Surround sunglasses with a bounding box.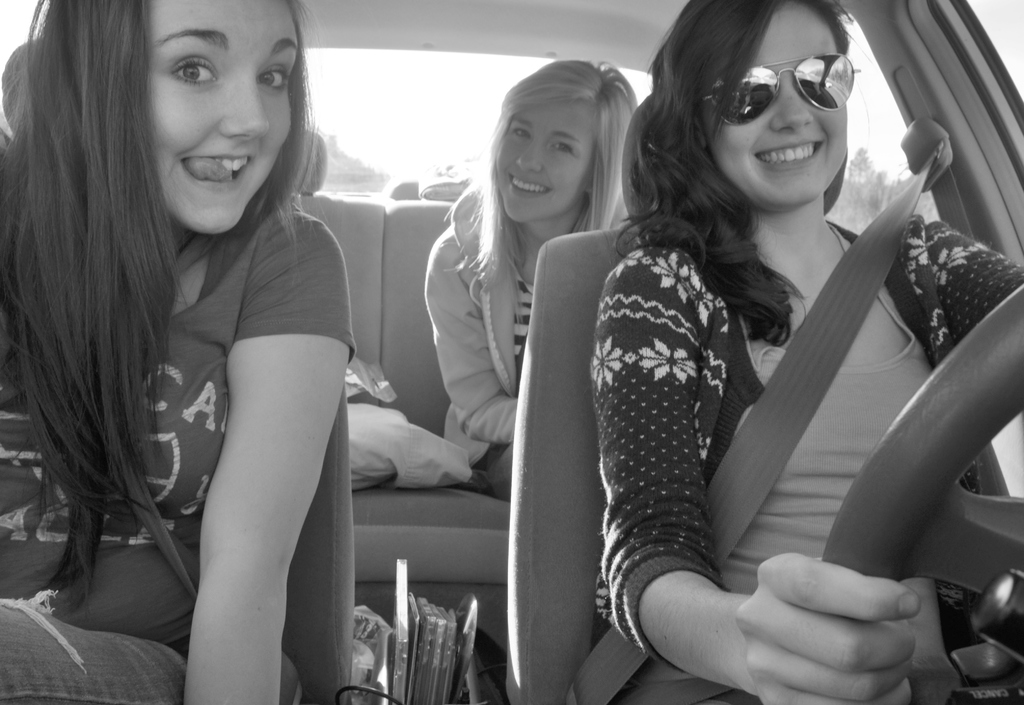
700/53/860/125.
